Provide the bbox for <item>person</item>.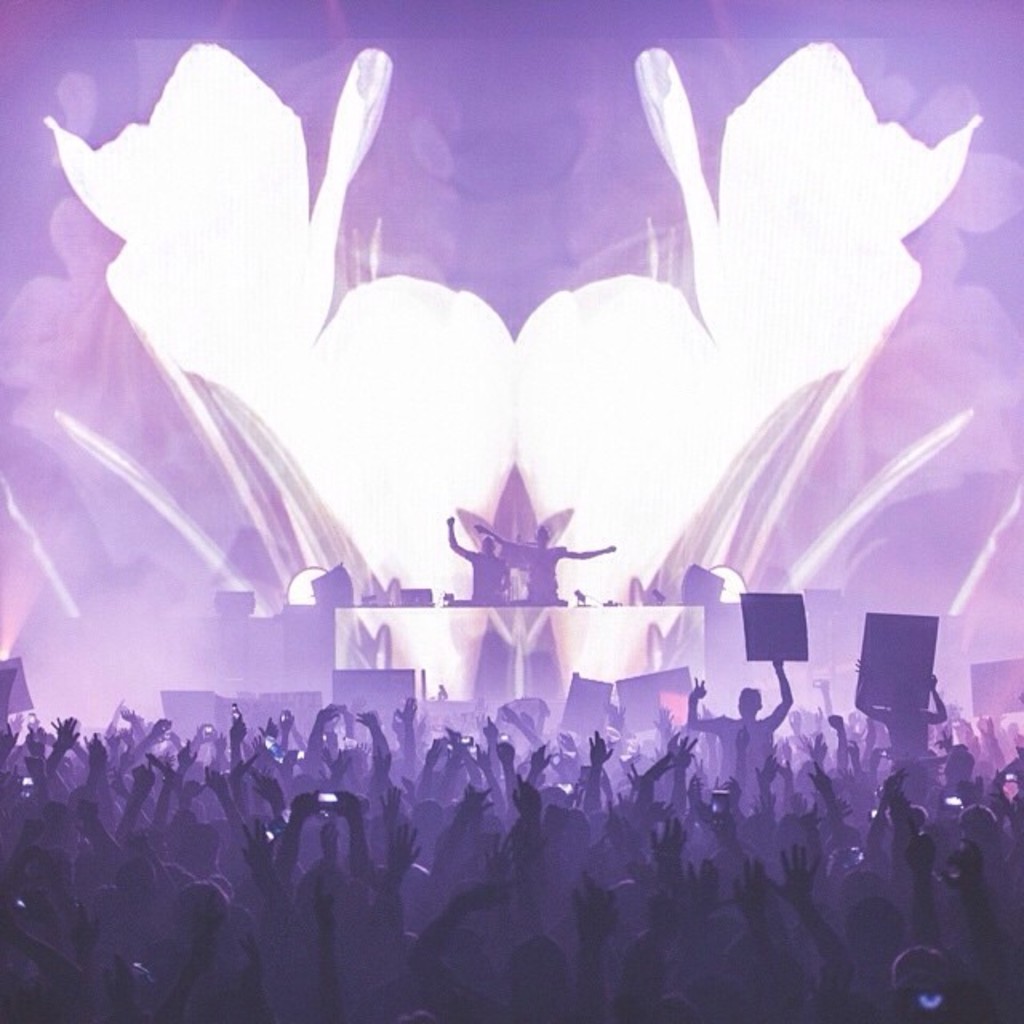
crop(688, 651, 798, 779).
